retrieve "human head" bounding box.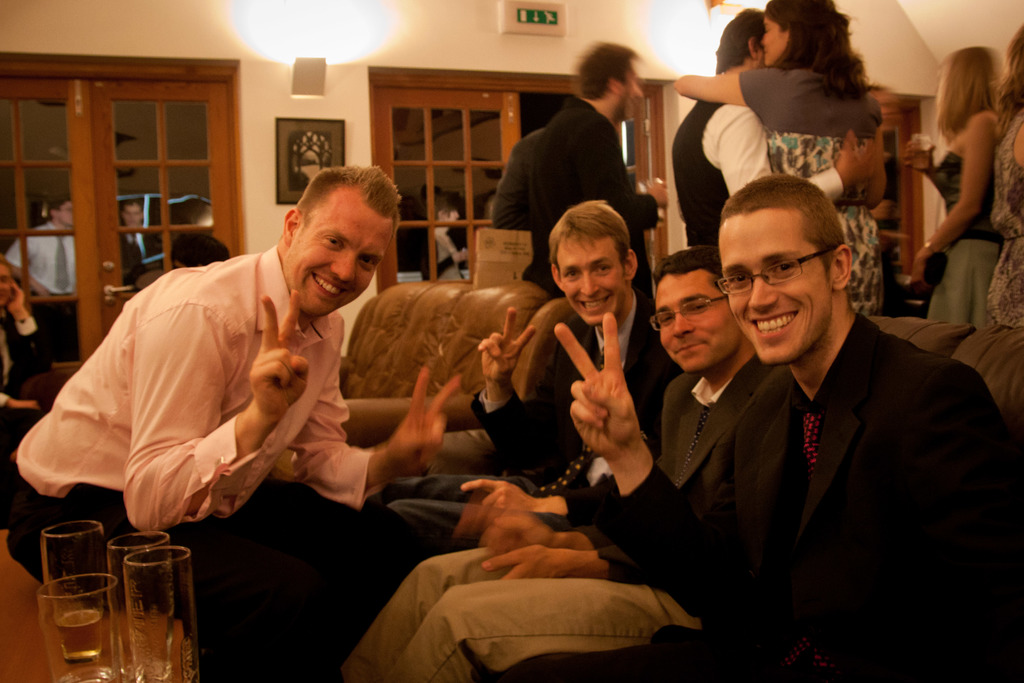
Bounding box: BBox(177, 199, 215, 230).
